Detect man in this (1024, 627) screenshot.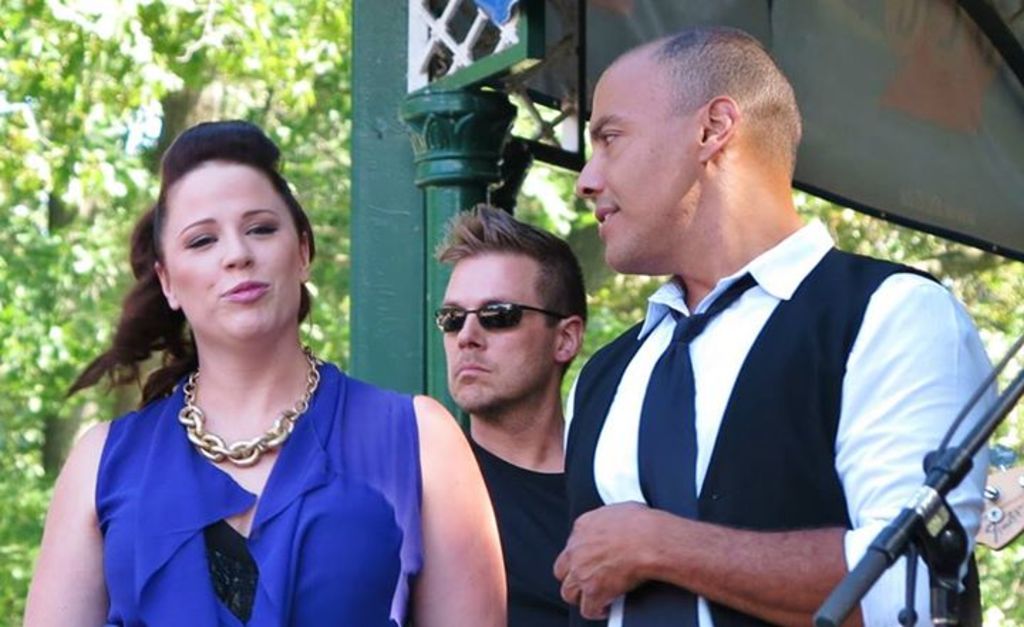
Detection: rect(533, 53, 1010, 621).
